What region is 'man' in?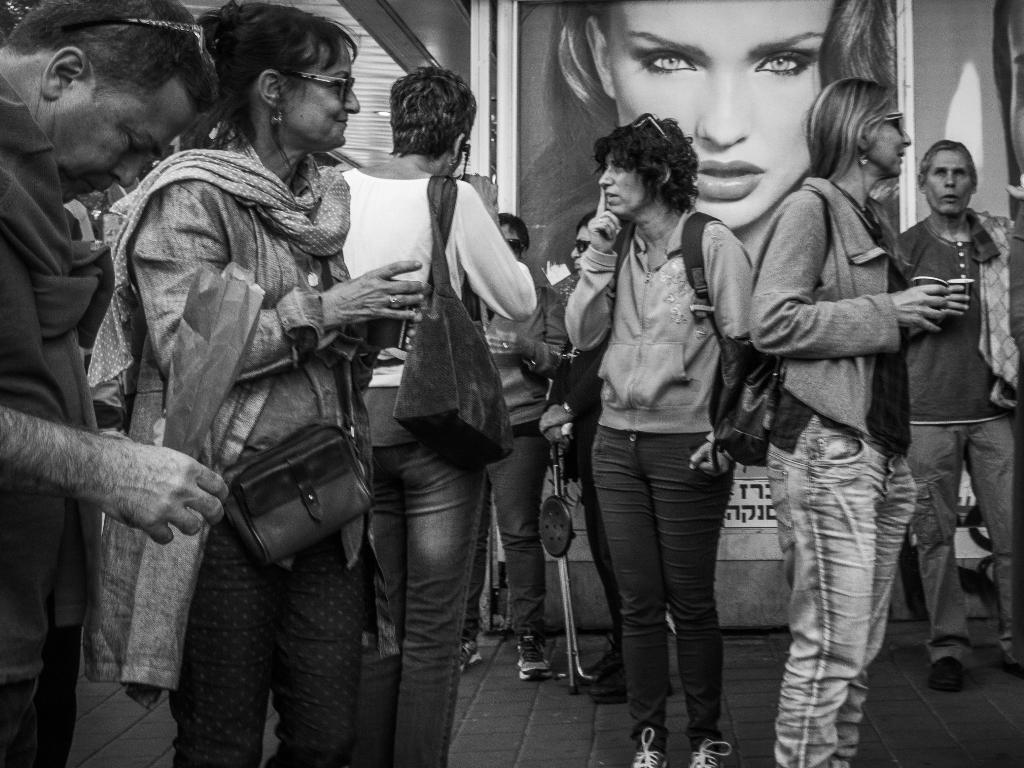
x1=900 y1=139 x2=1023 y2=699.
